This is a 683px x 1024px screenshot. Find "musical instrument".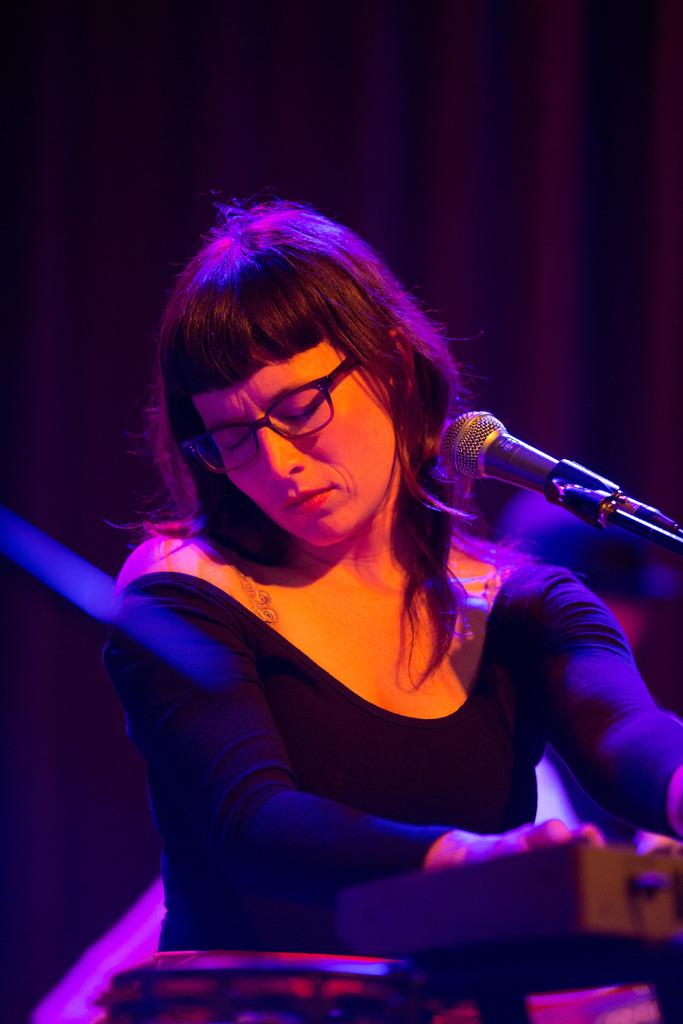
Bounding box: [left=340, top=836, right=682, bottom=960].
